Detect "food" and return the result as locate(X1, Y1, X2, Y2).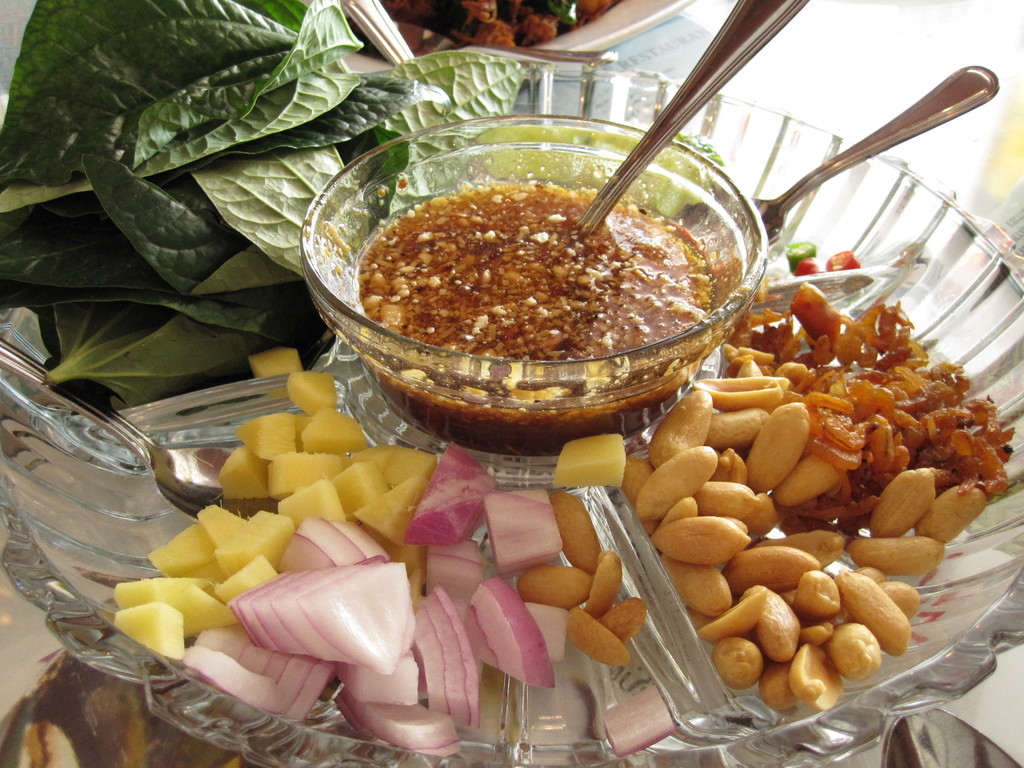
locate(561, 605, 636, 671).
